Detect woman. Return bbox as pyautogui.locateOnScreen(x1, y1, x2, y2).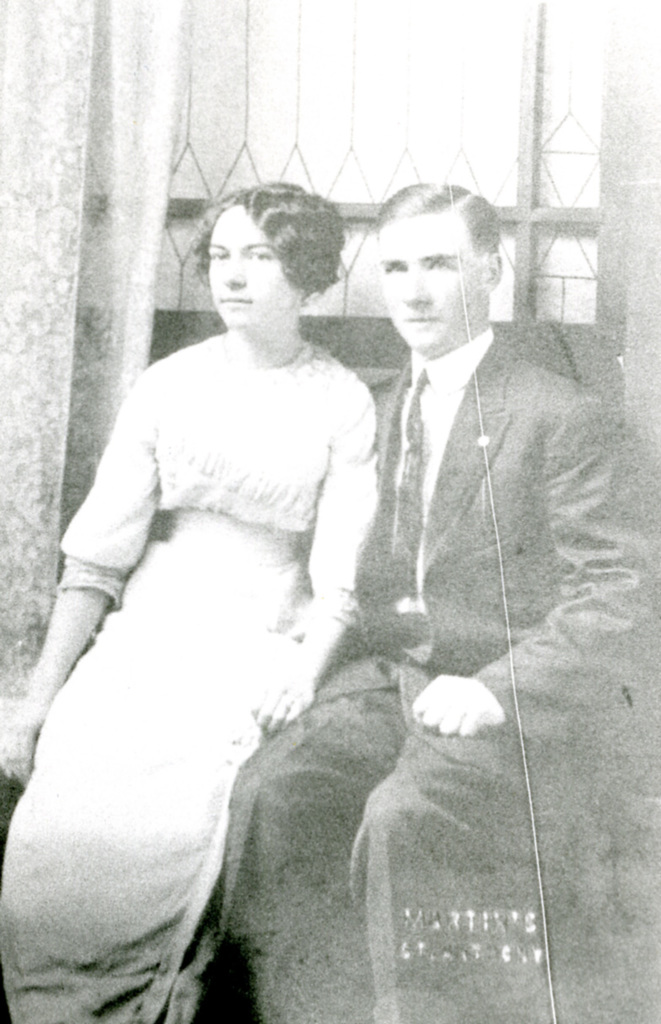
pyautogui.locateOnScreen(24, 132, 444, 992).
